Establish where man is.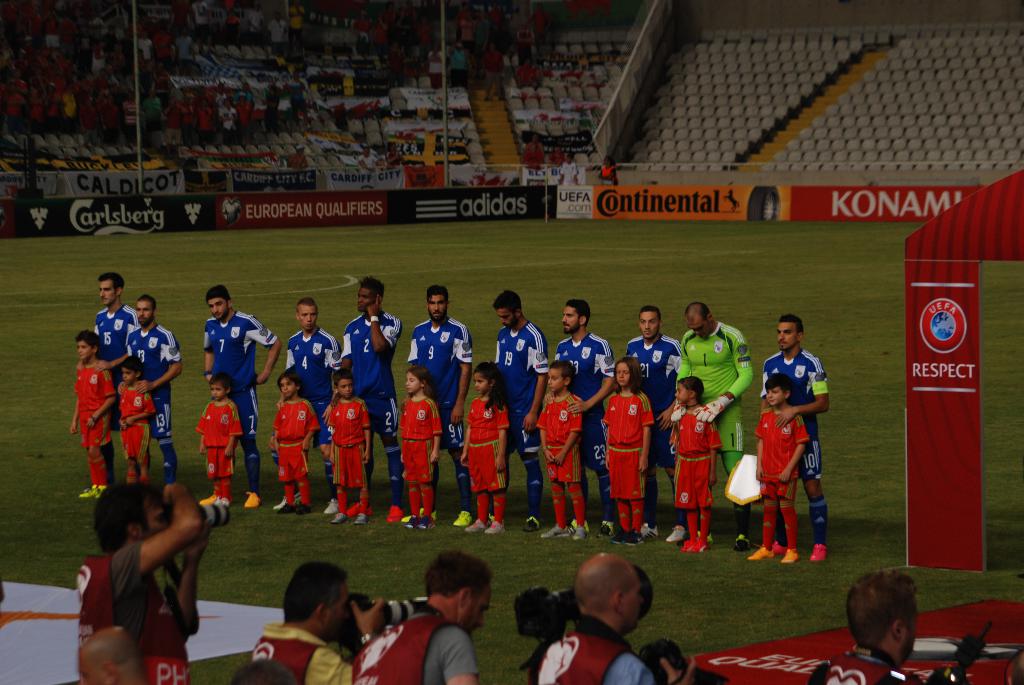
Established at bbox(127, 292, 182, 476).
